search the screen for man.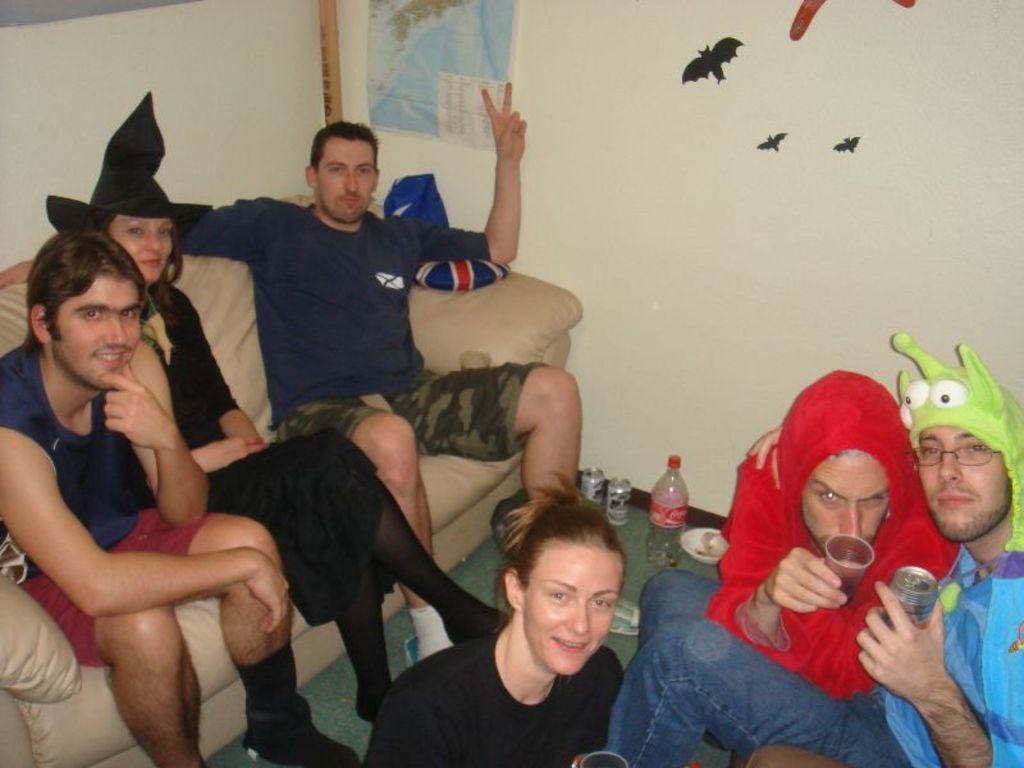
Found at (639, 371, 957, 701).
